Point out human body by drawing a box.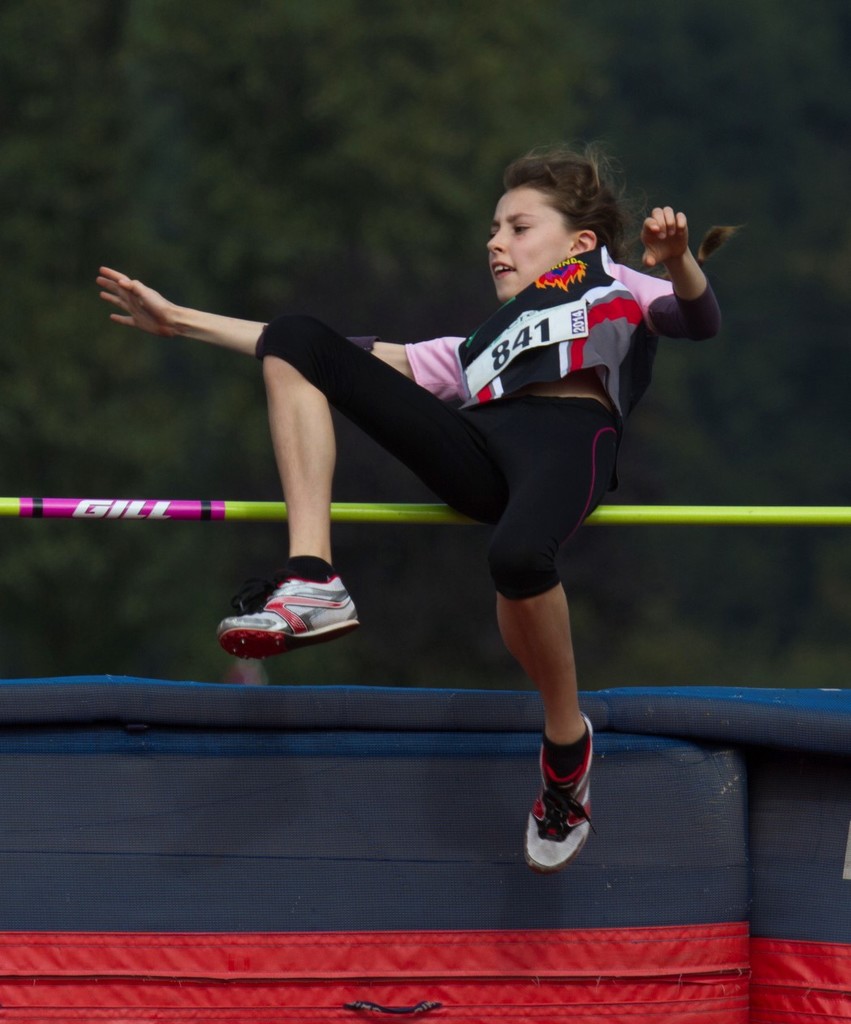
left=85, top=139, right=726, bottom=855.
